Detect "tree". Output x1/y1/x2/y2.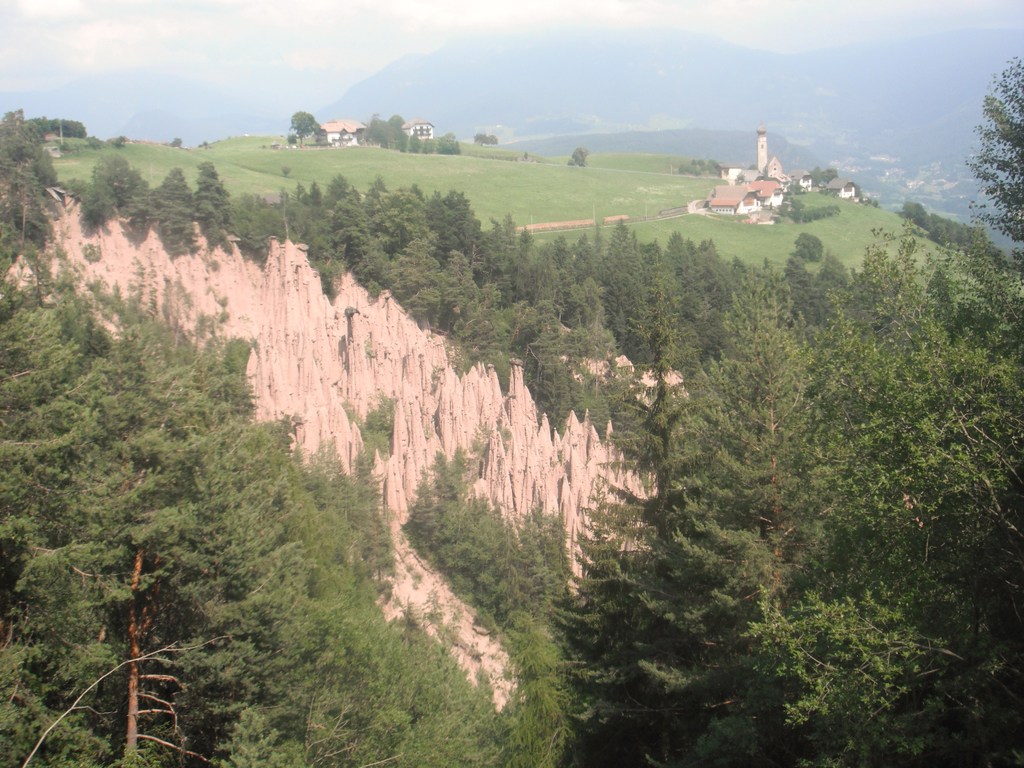
795/223/822/269.
